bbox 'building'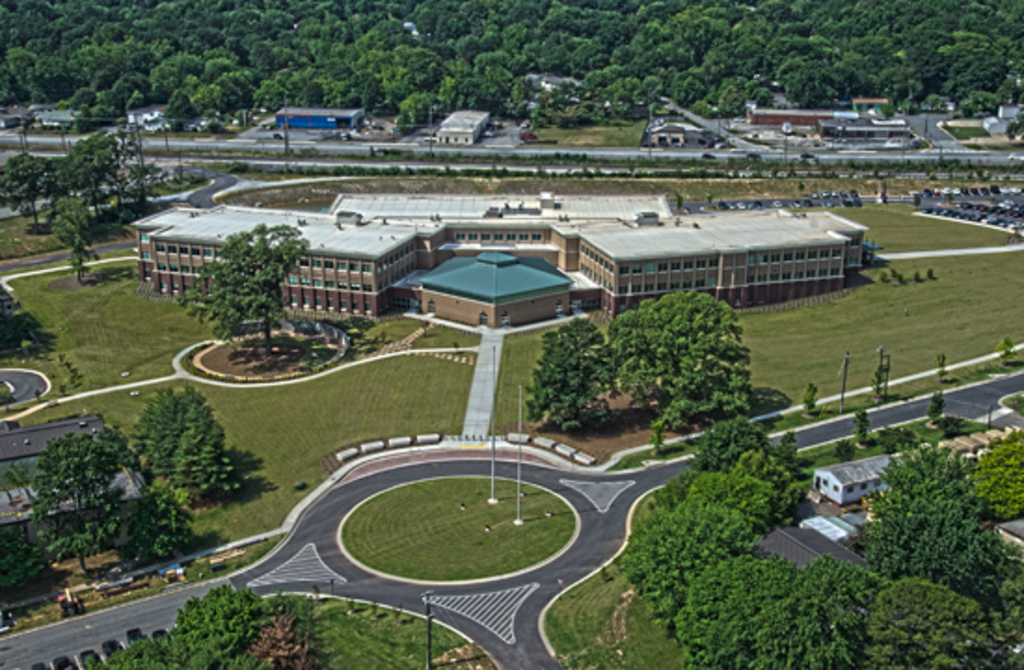
270,100,369,136
